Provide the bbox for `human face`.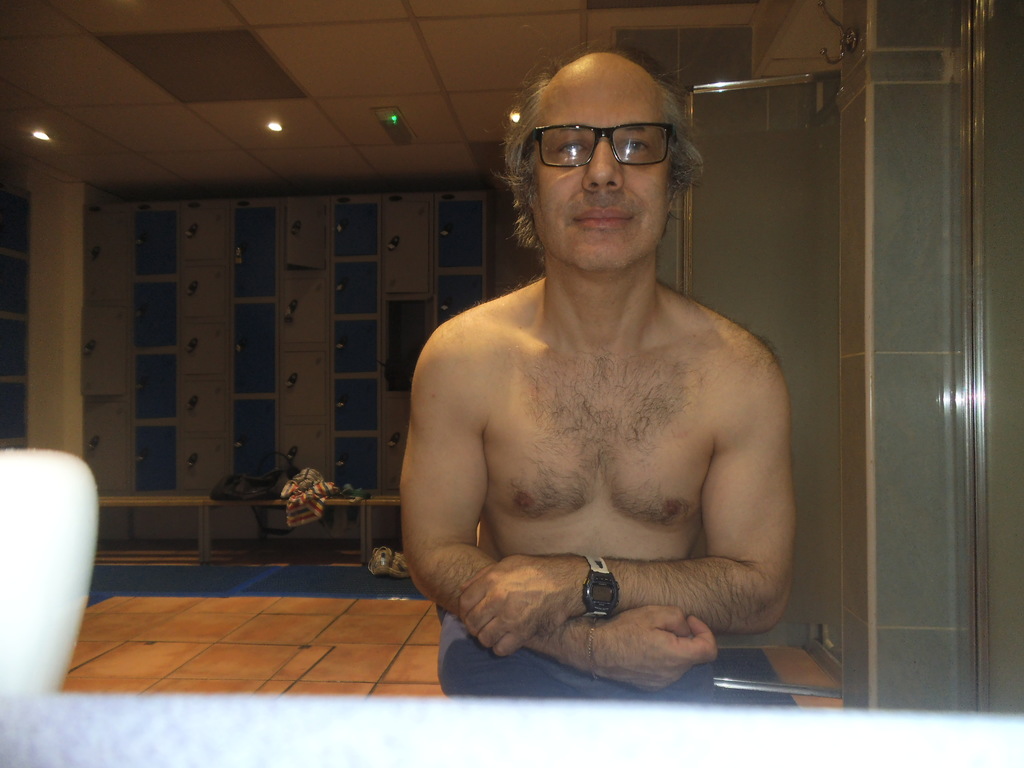
Rect(532, 56, 674, 273).
